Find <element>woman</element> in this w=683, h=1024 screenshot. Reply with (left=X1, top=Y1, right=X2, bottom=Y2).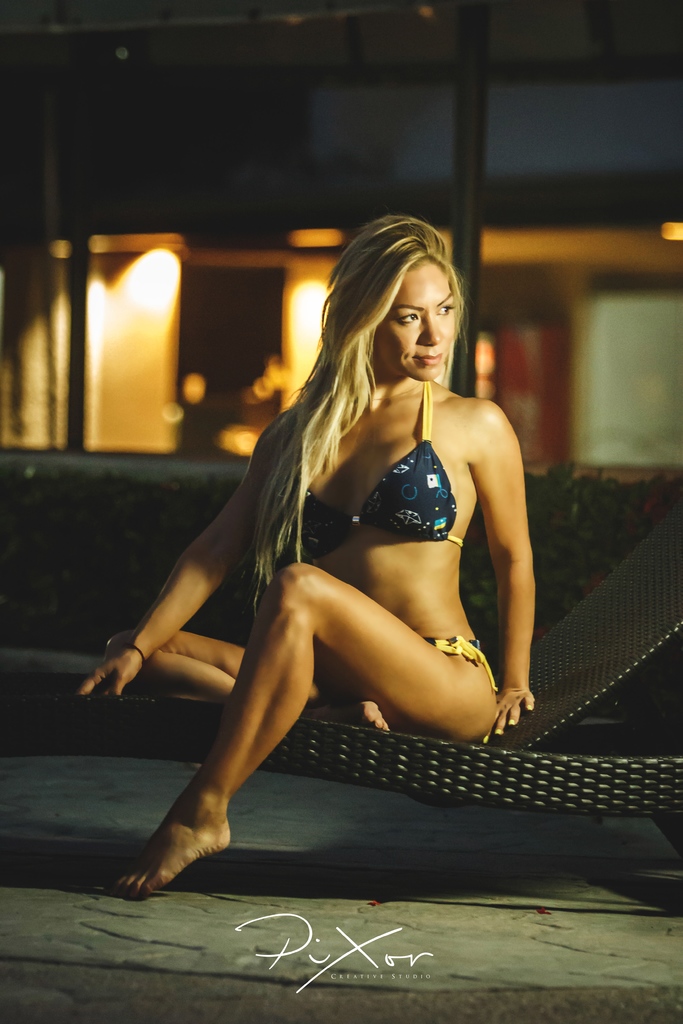
(left=122, top=201, right=559, bottom=888).
